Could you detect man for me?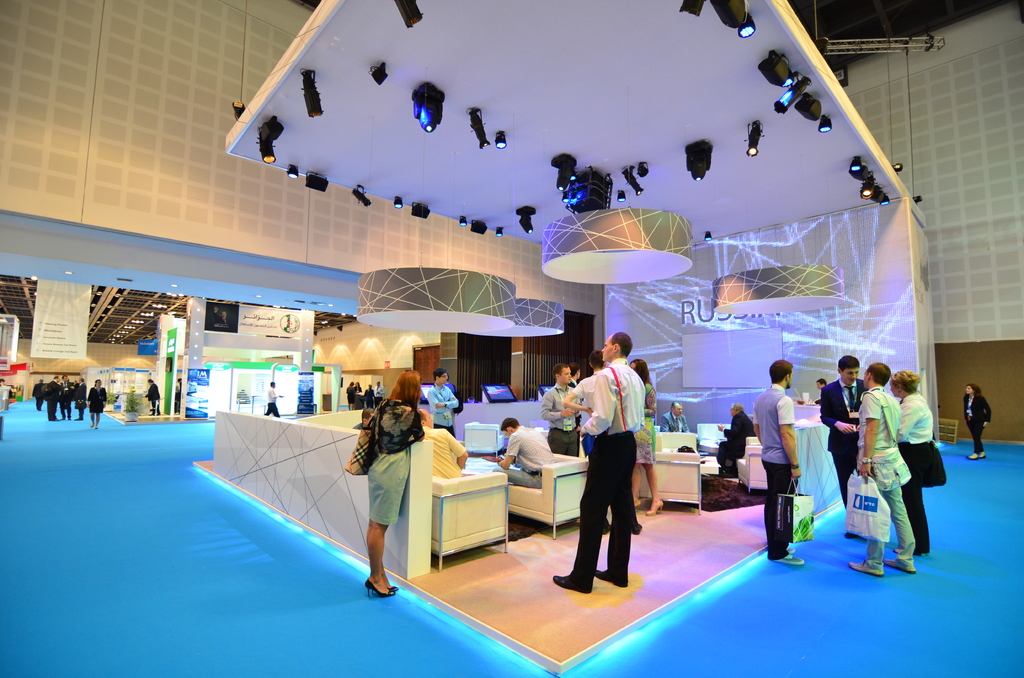
Detection result: BBox(75, 378, 86, 422).
